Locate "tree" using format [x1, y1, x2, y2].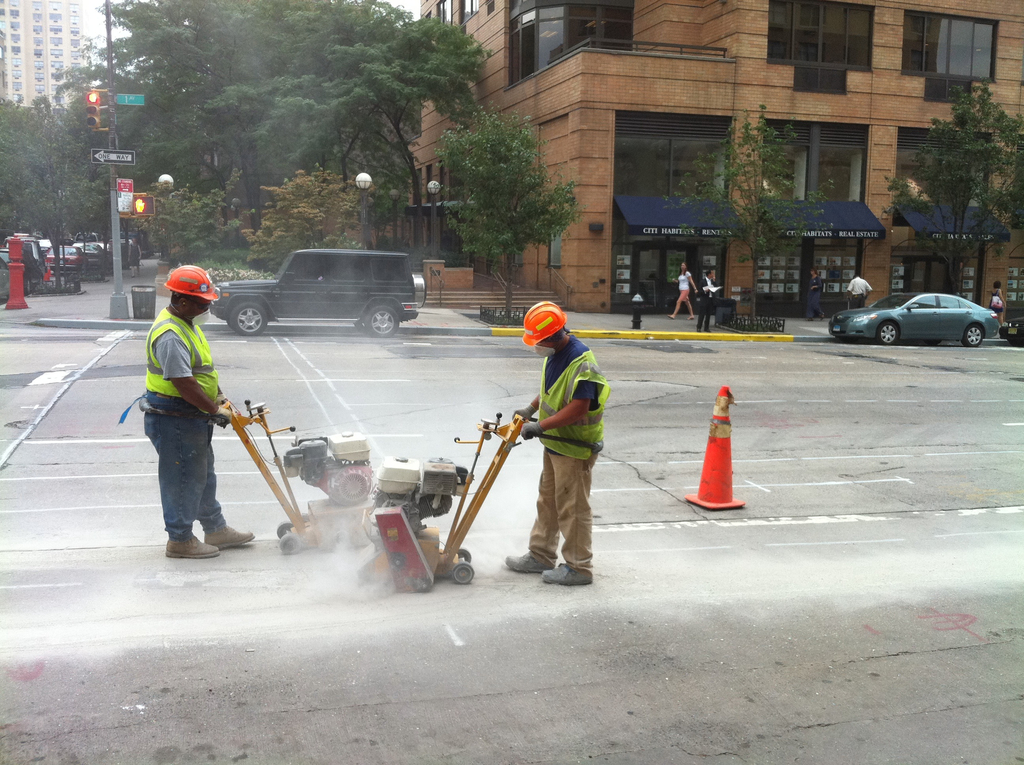
[667, 106, 824, 311].
